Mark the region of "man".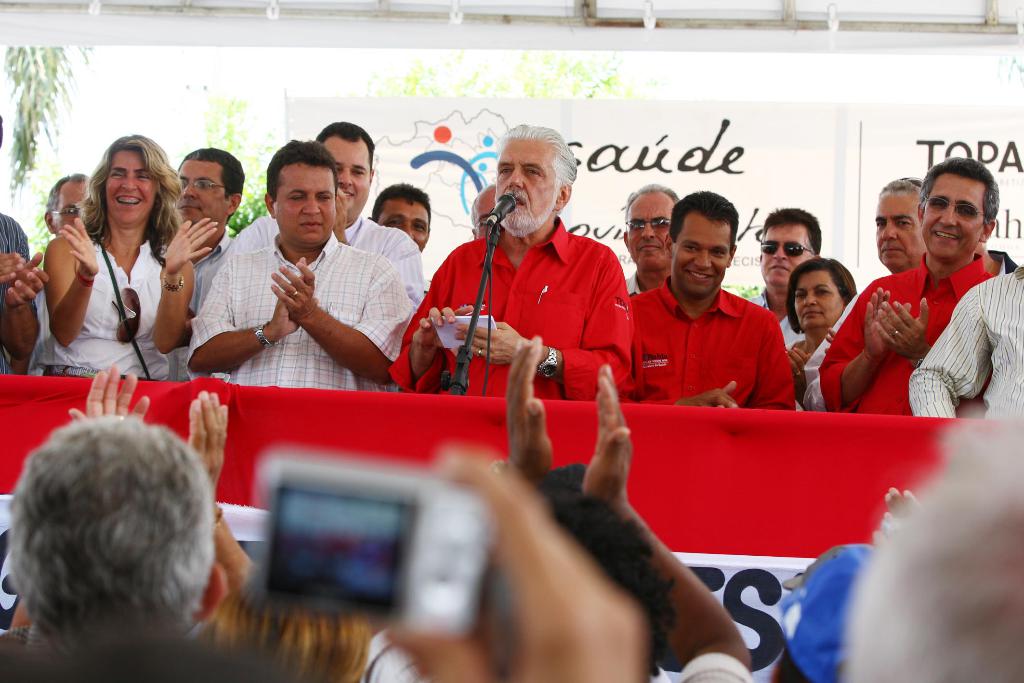
Region: (230,117,427,308).
